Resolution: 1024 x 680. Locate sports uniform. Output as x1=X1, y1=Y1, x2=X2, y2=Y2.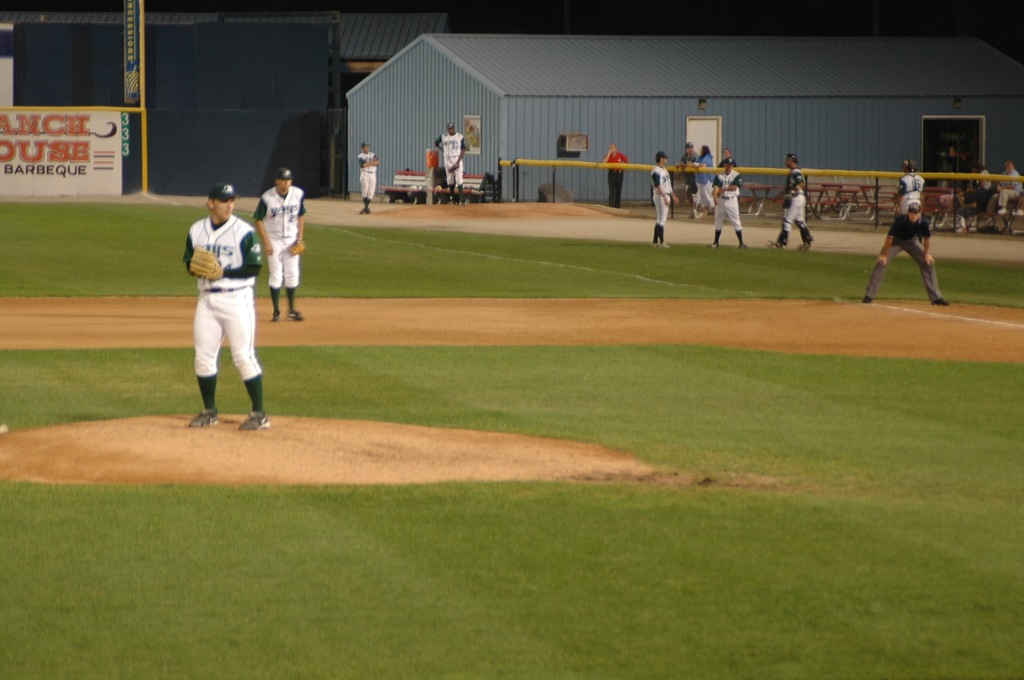
x1=860, y1=202, x2=951, y2=308.
